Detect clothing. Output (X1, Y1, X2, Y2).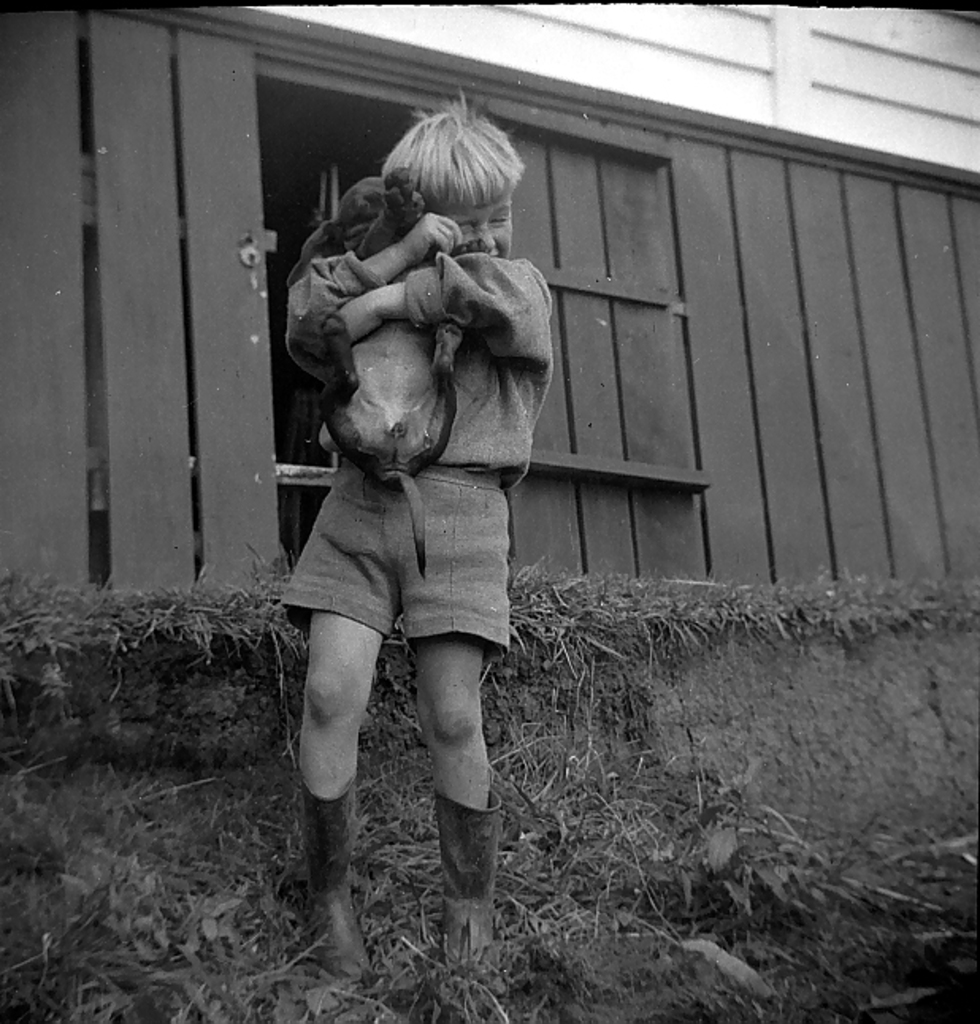
(273, 179, 547, 648).
